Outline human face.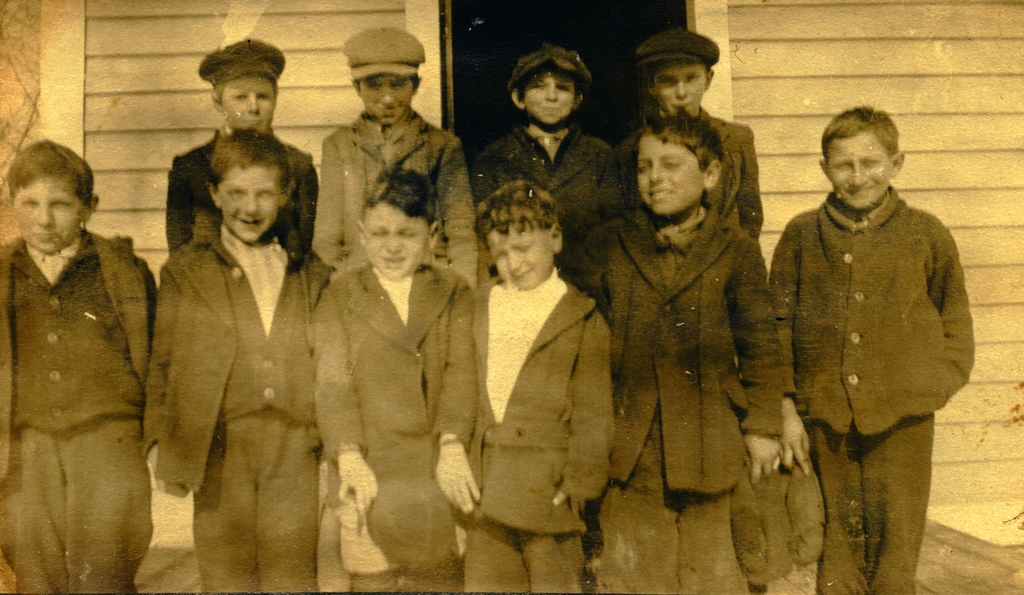
Outline: crop(364, 201, 428, 275).
